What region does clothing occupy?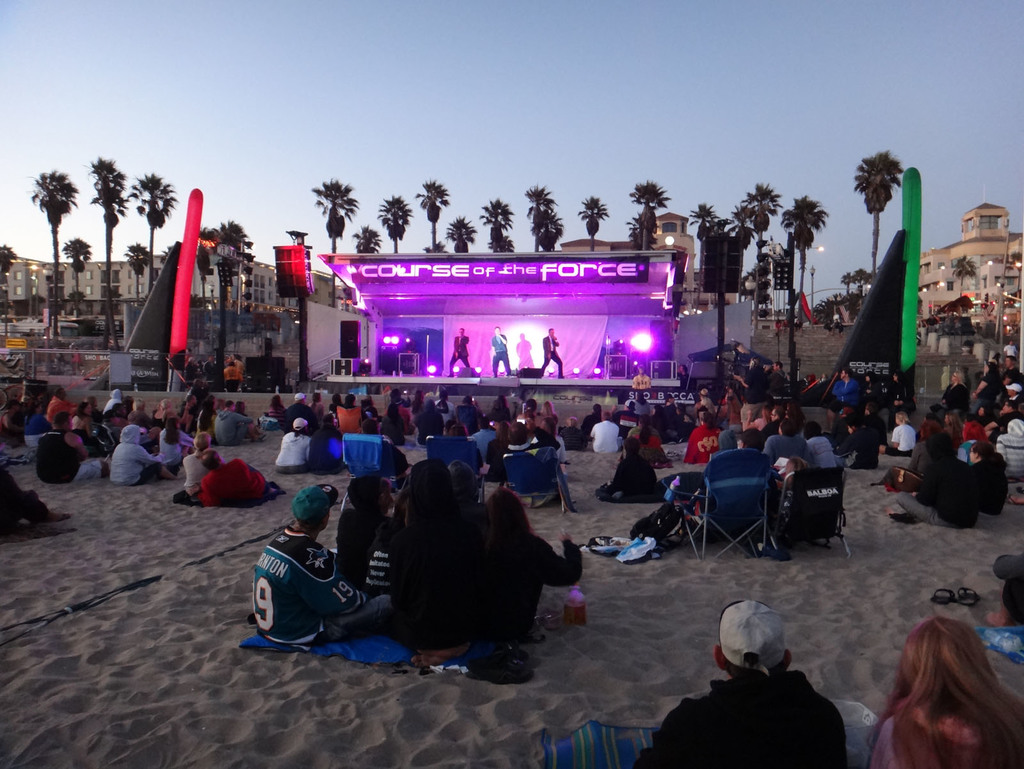
(x1=966, y1=449, x2=1009, y2=515).
